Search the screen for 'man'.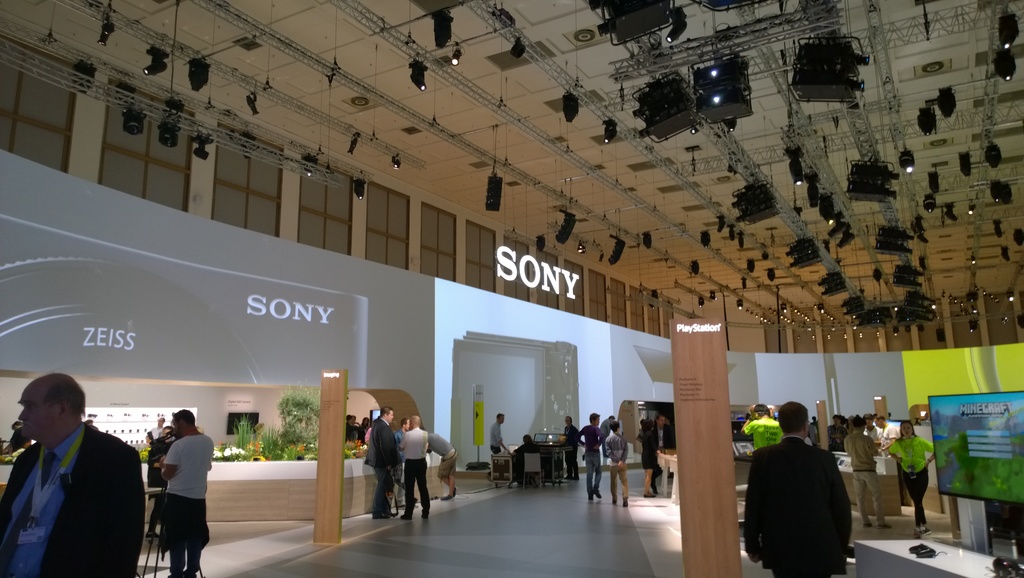
Found at detection(488, 416, 511, 481).
